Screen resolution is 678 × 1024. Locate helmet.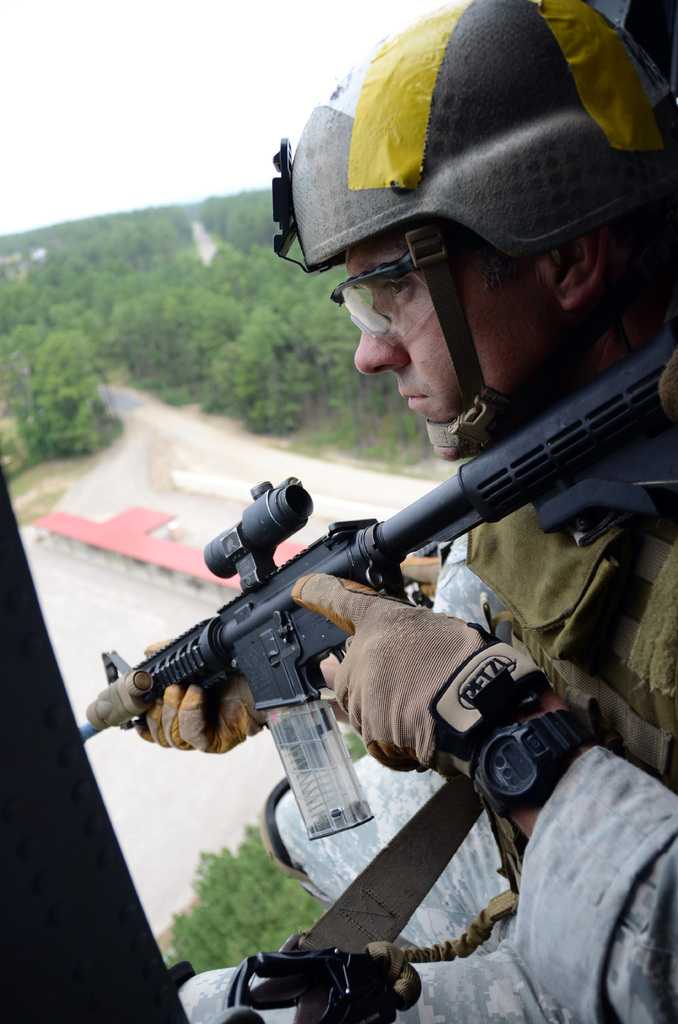
{"left": 302, "top": 0, "right": 647, "bottom": 422}.
